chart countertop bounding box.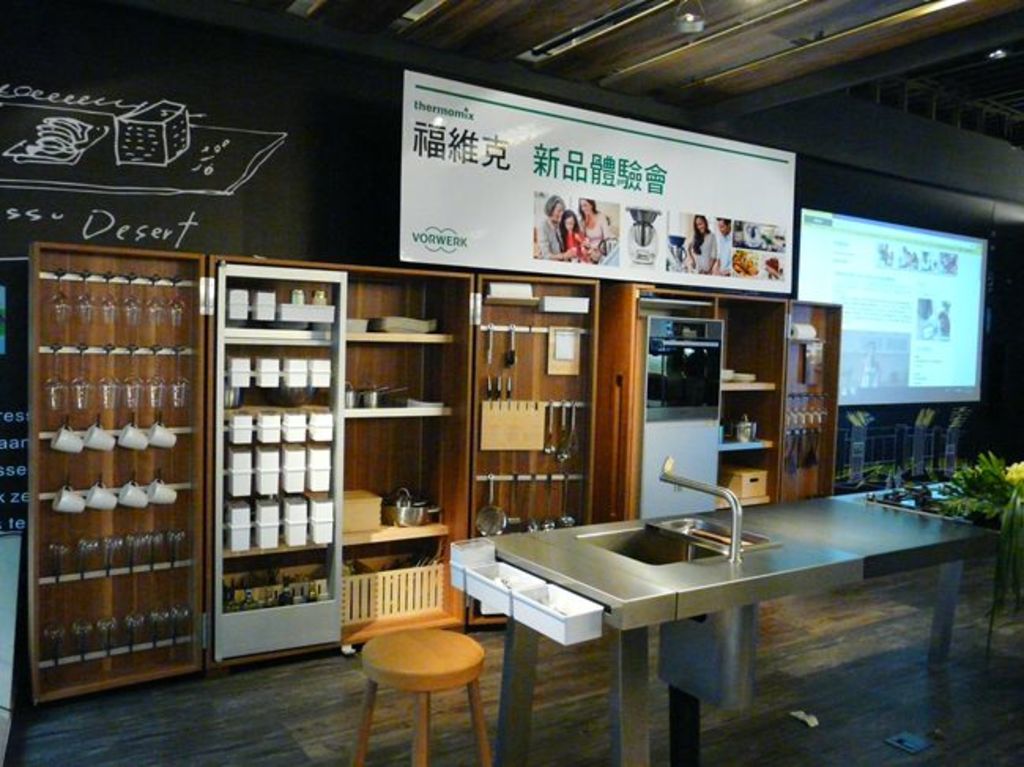
Charted: <box>482,477,1002,638</box>.
